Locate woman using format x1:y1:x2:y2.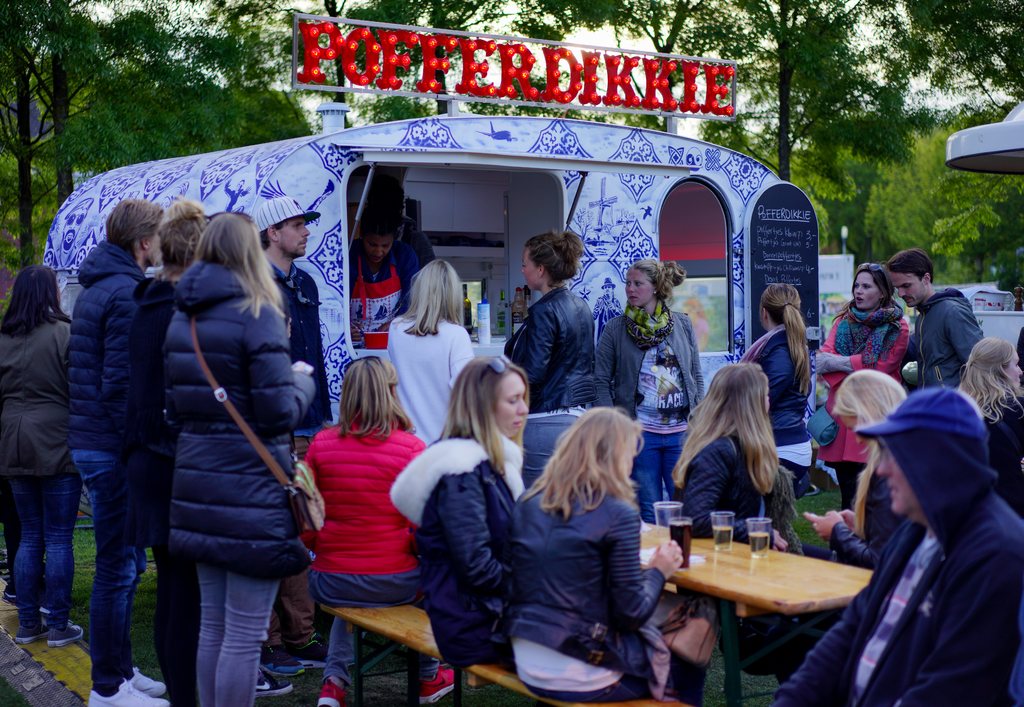
796:371:897:577.
